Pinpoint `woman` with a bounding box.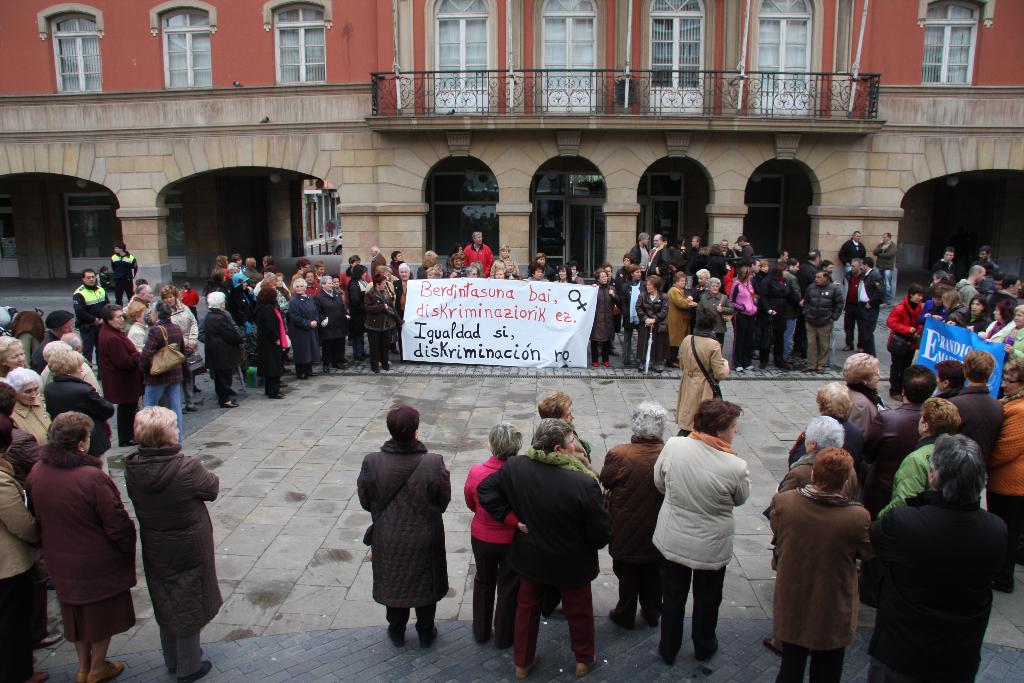
pyautogui.locateOnScreen(706, 243, 728, 295).
